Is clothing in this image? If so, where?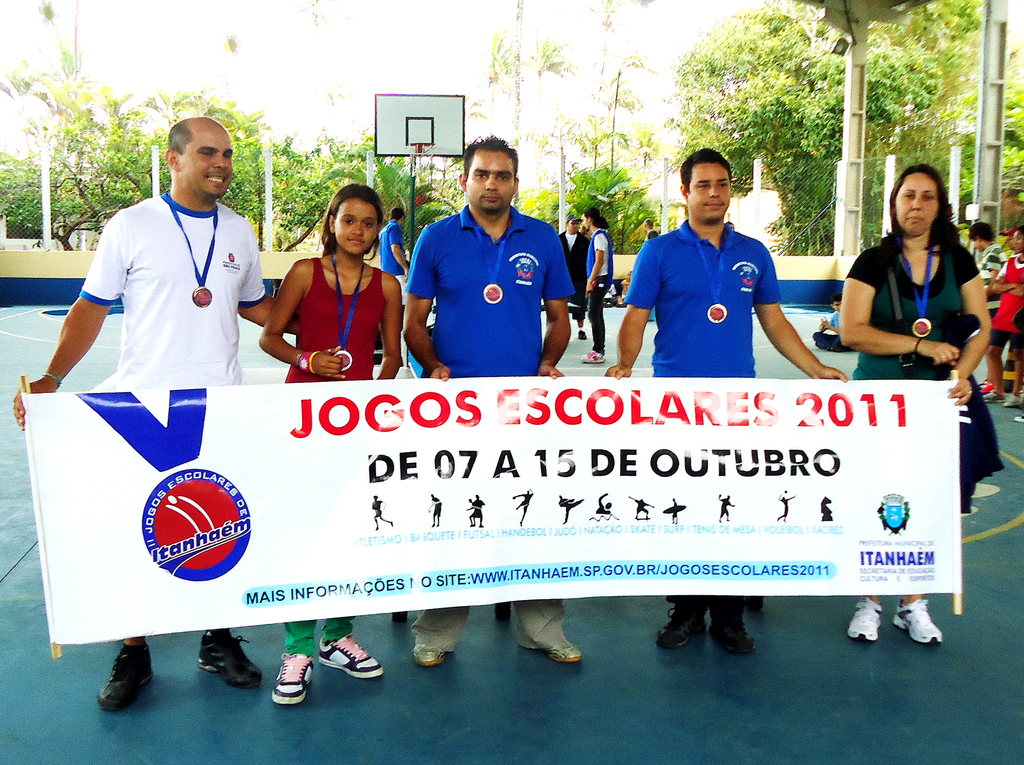
Yes, at (989,255,1023,346).
